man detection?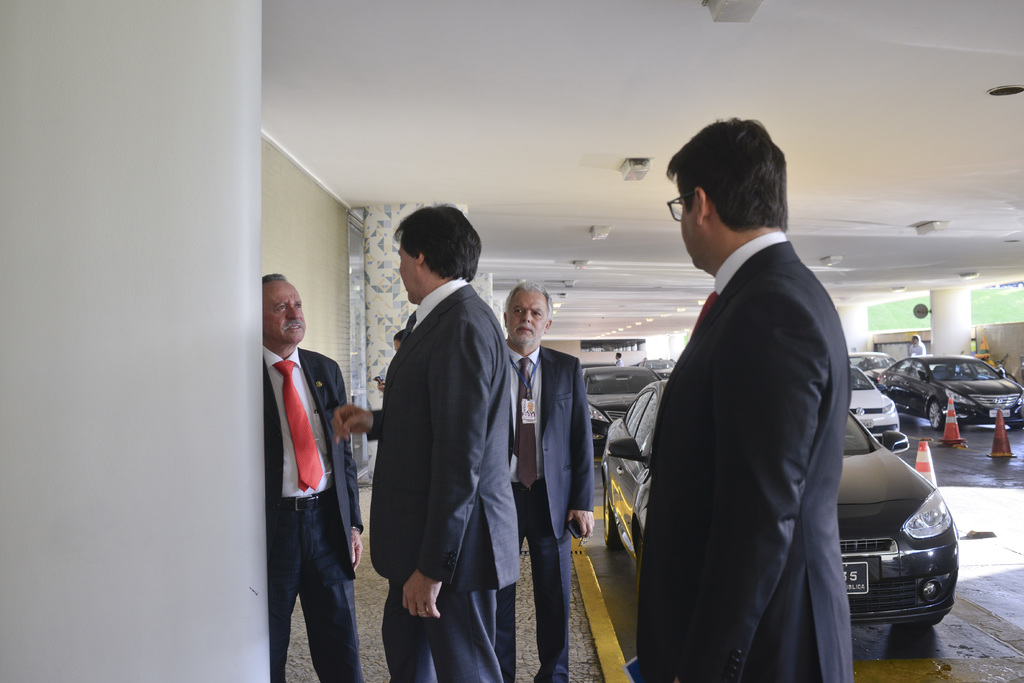
x1=910 y1=332 x2=926 y2=356
